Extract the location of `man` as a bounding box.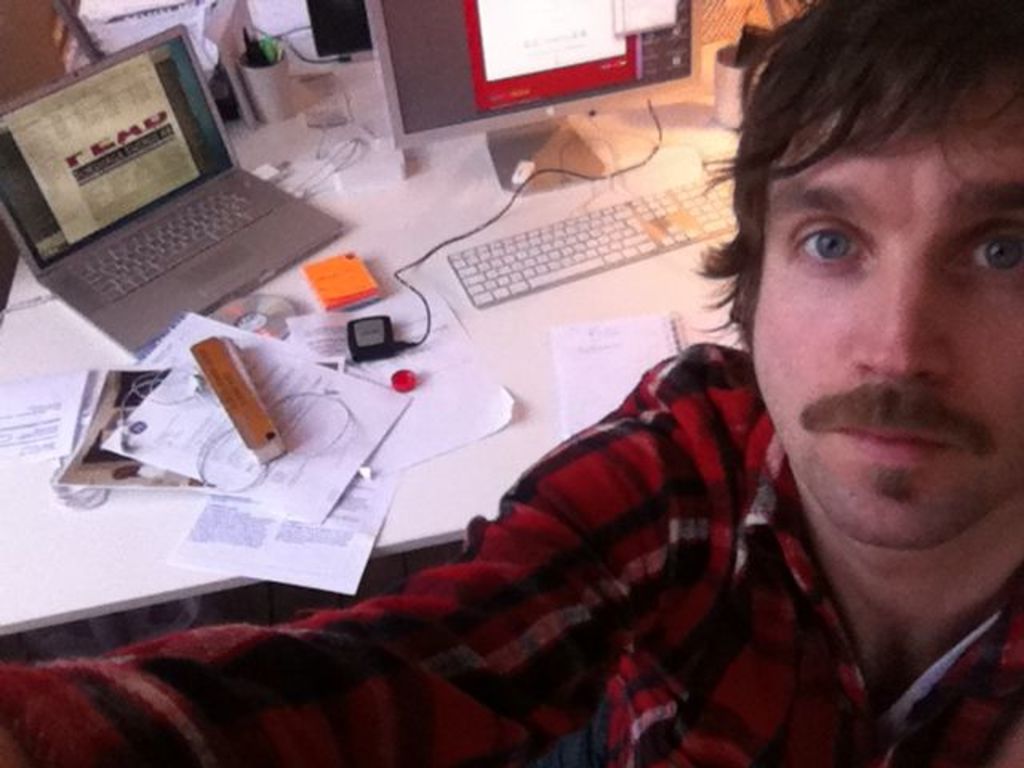
BBox(0, 0, 1022, 766).
